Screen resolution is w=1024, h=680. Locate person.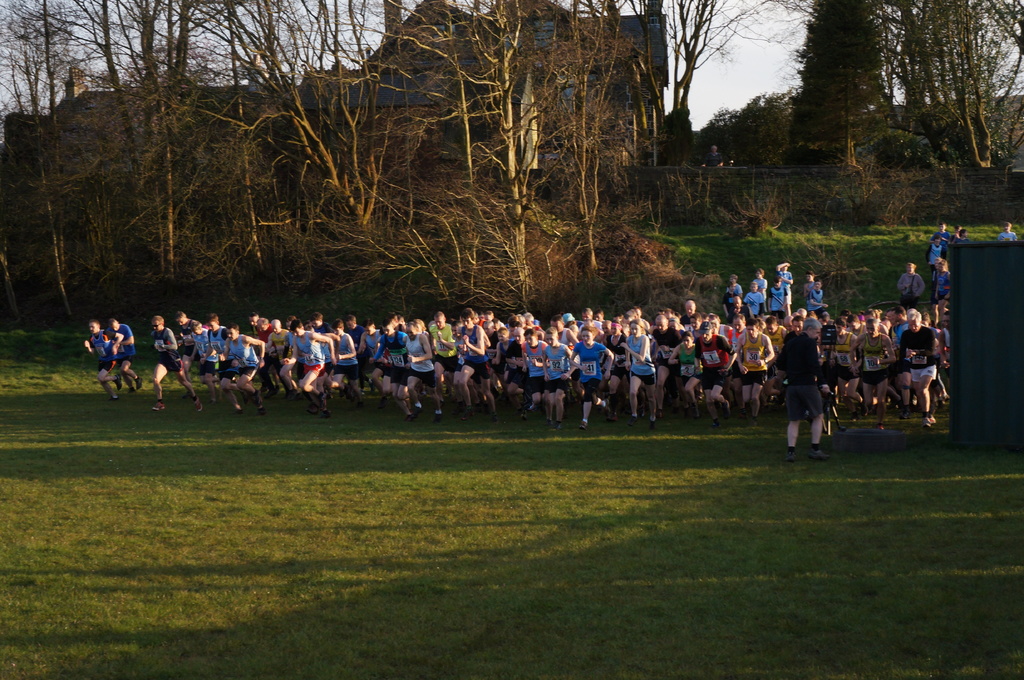
left=175, top=312, right=198, bottom=387.
